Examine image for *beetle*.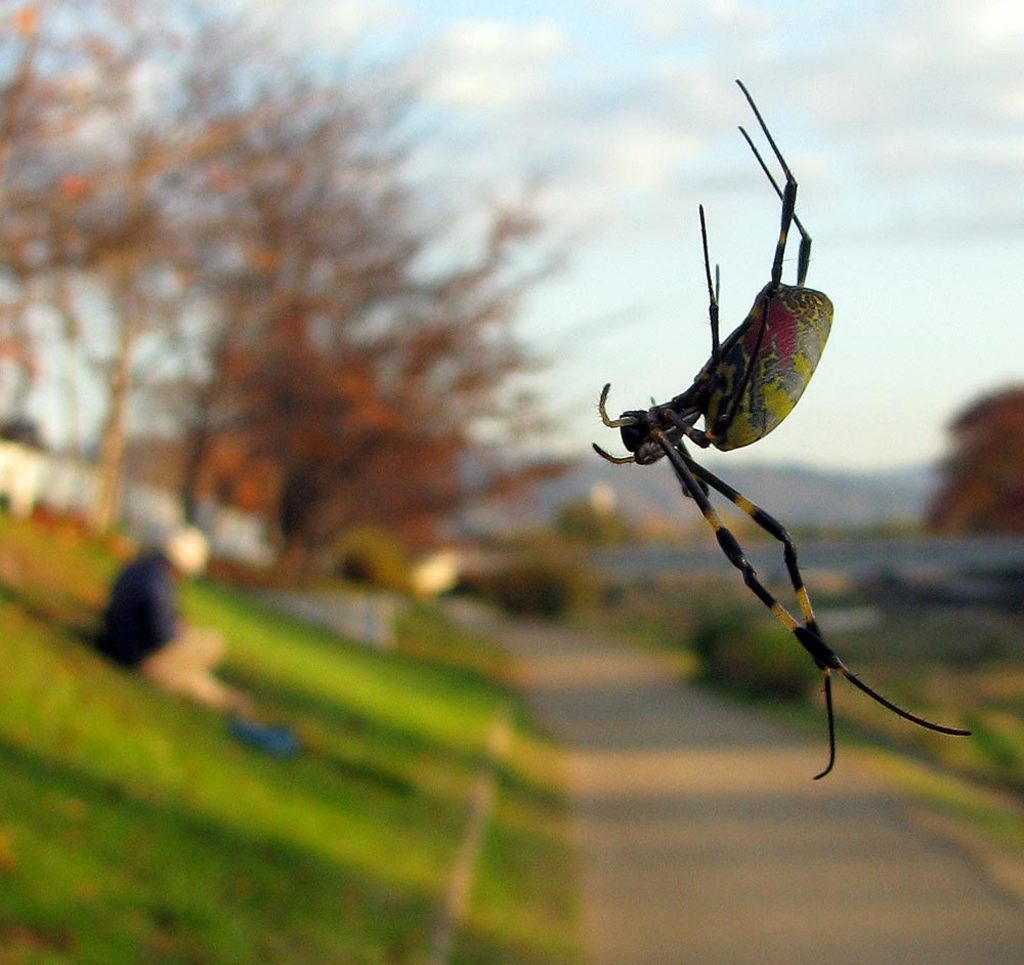
Examination result: (592, 111, 869, 724).
